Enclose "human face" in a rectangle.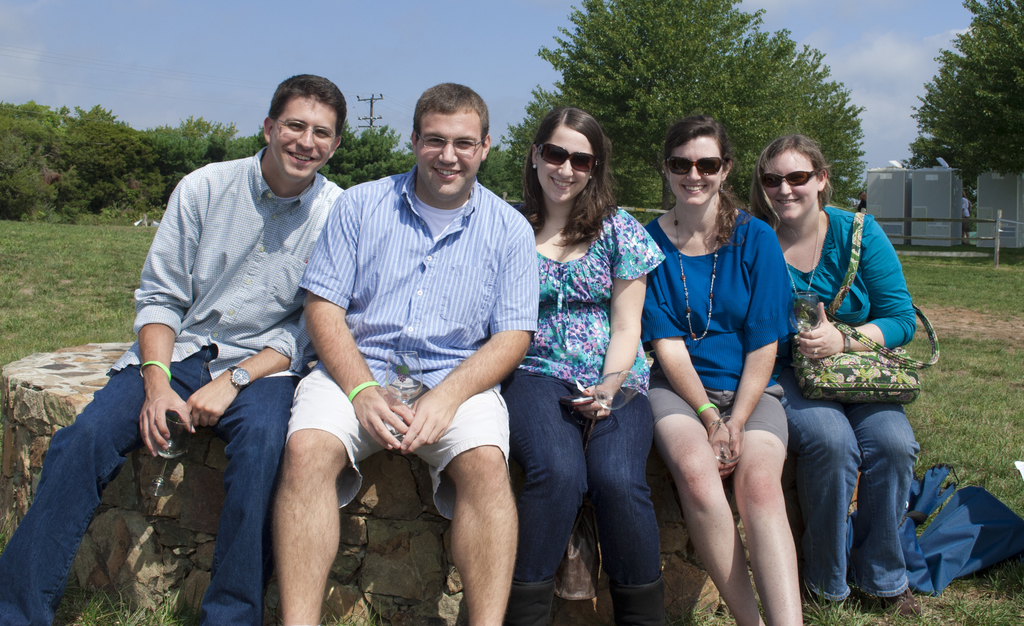
763/150/817/222.
